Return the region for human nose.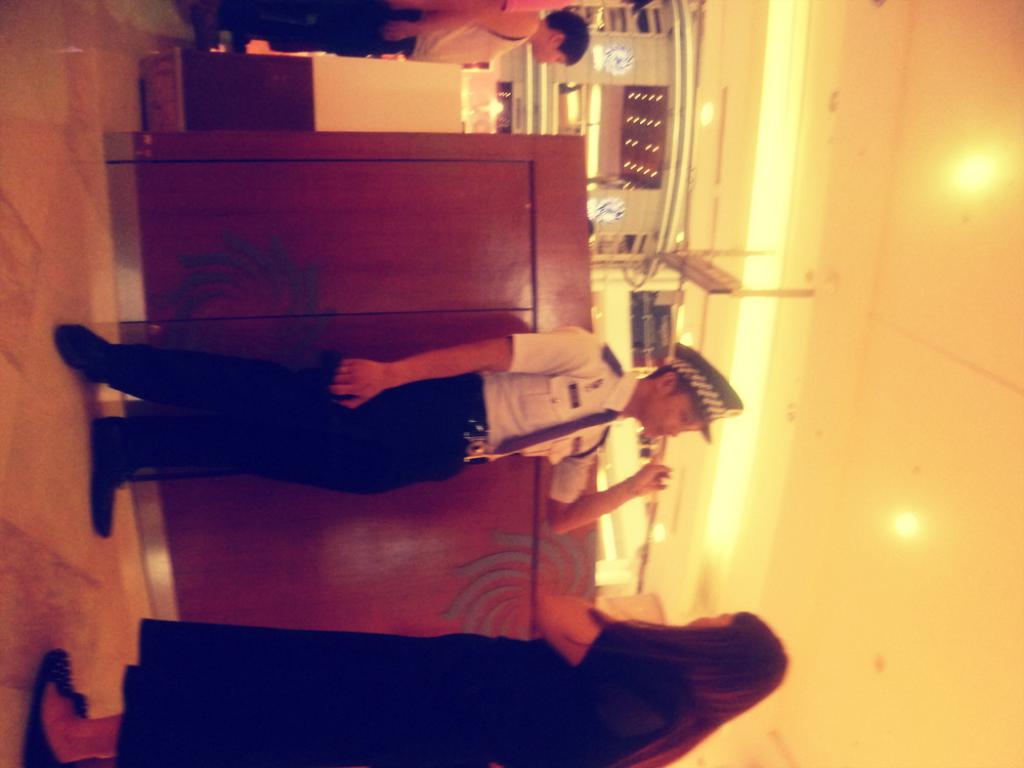
region(668, 431, 685, 438).
